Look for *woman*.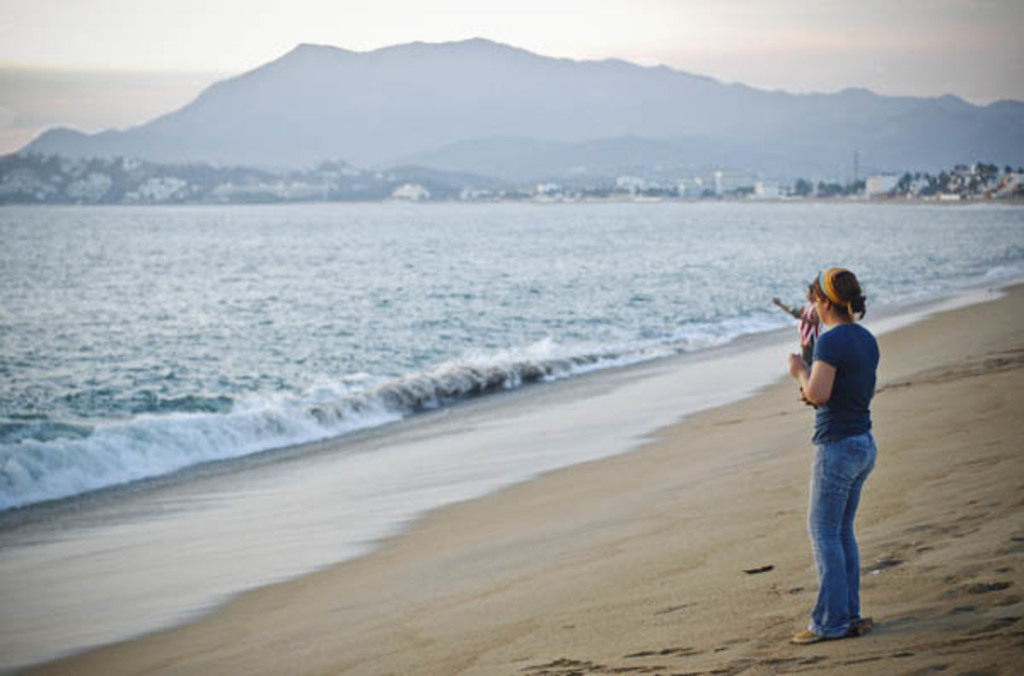
Found: <box>785,270,884,644</box>.
